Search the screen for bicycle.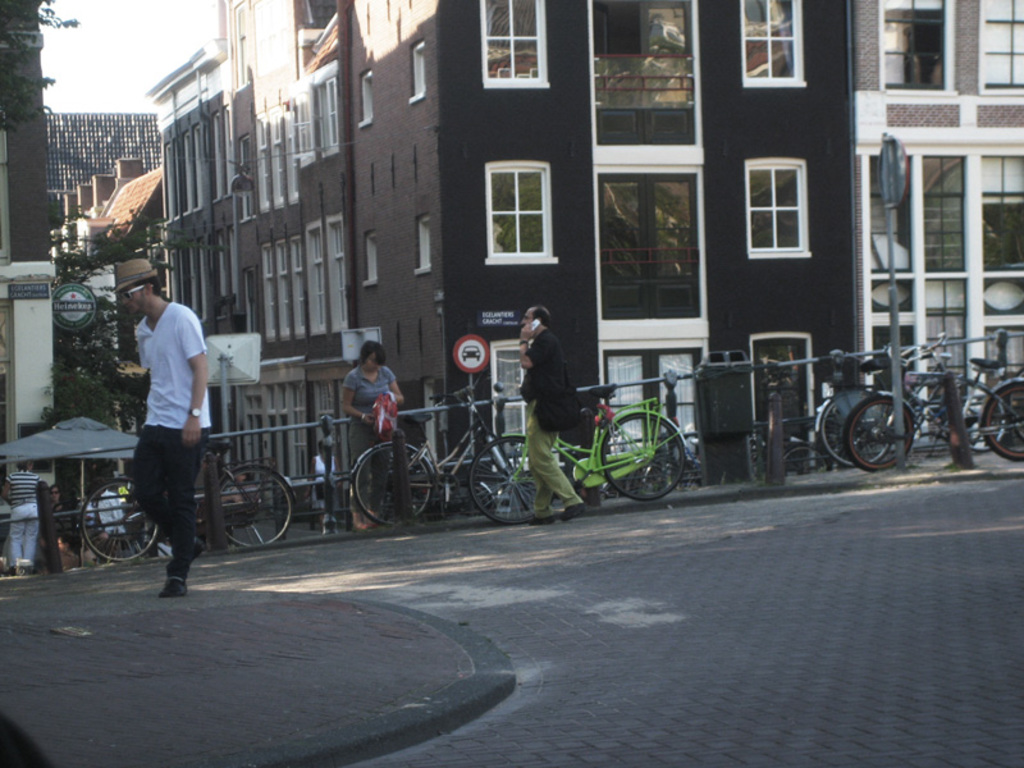
Found at <box>470,383,689,525</box>.
